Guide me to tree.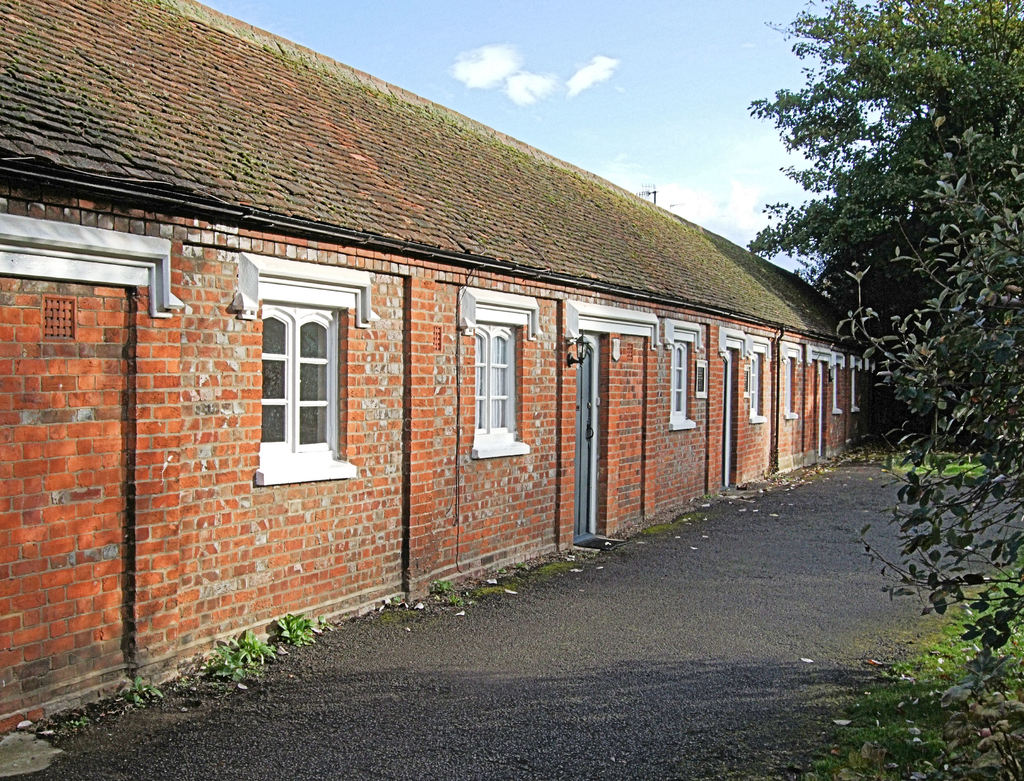
Guidance: 744:0:1023:347.
